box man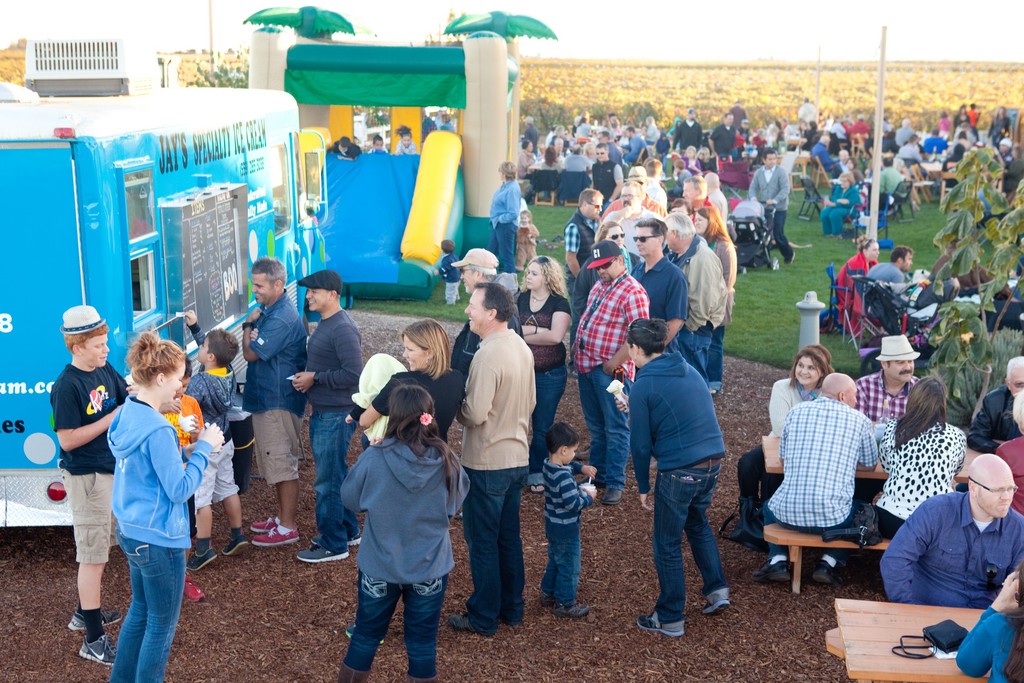
box(707, 111, 742, 165)
